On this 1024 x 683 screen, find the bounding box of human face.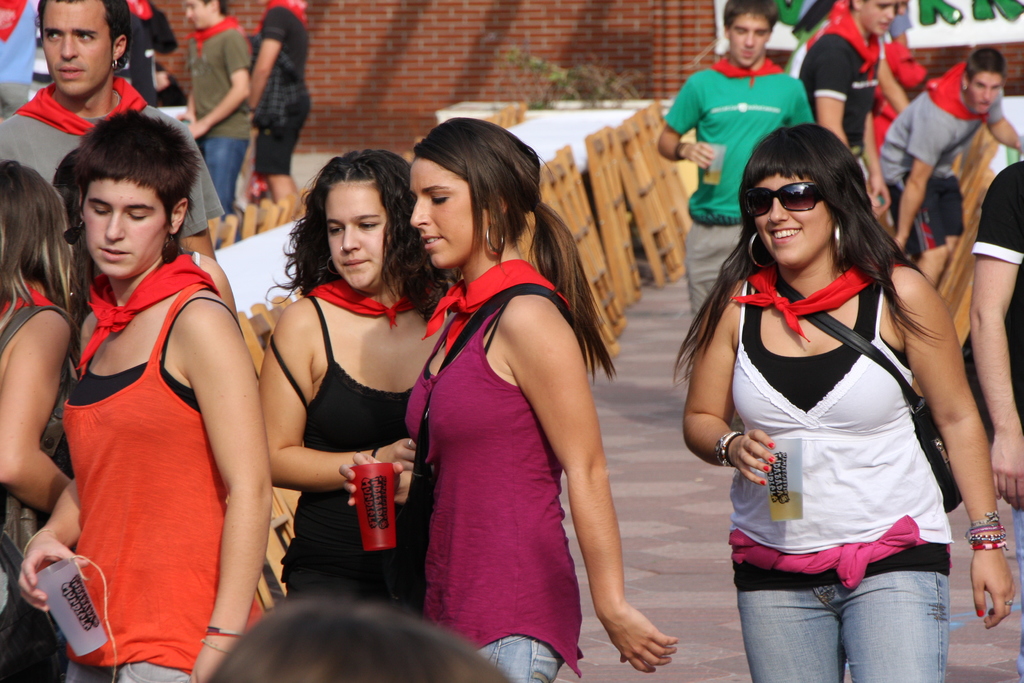
Bounding box: 963:70:1000:112.
